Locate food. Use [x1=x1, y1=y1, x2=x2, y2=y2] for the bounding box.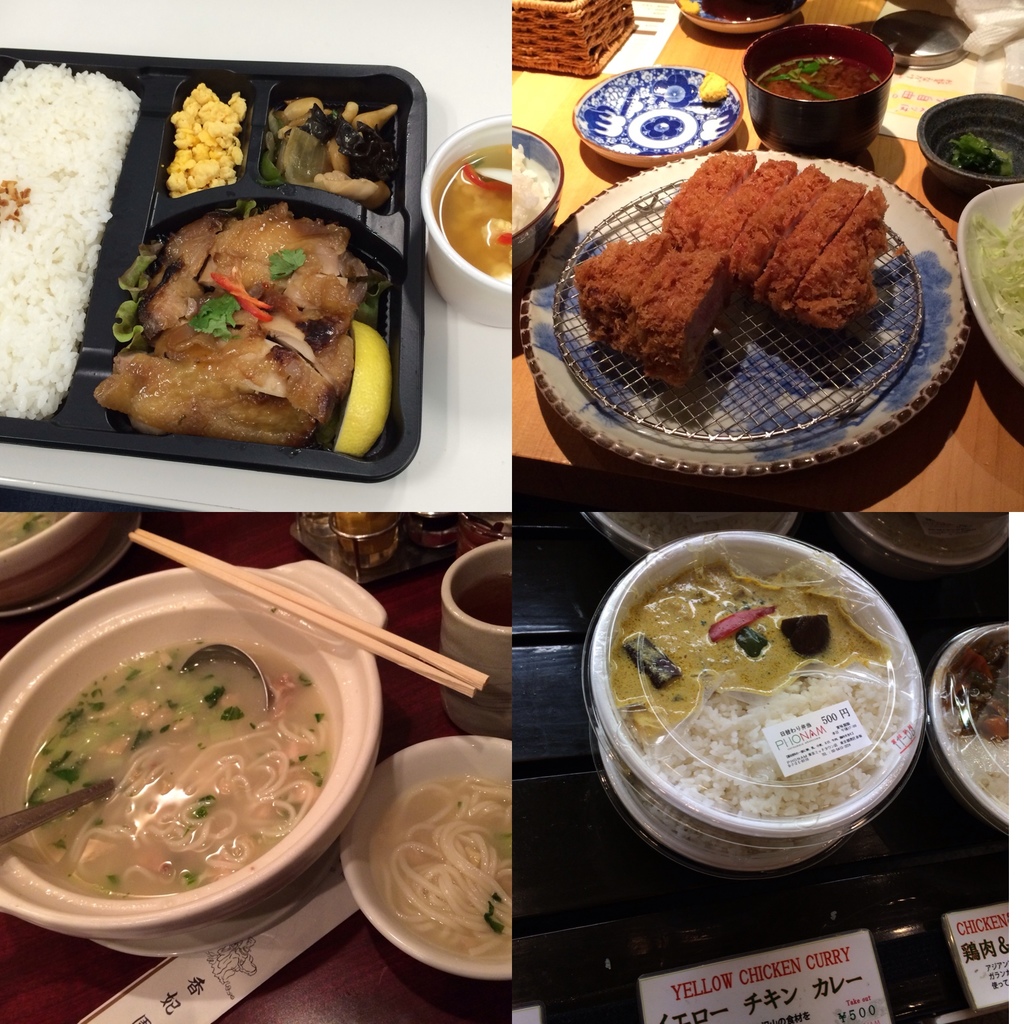
[x1=698, y1=69, x2=732, y2=109].
